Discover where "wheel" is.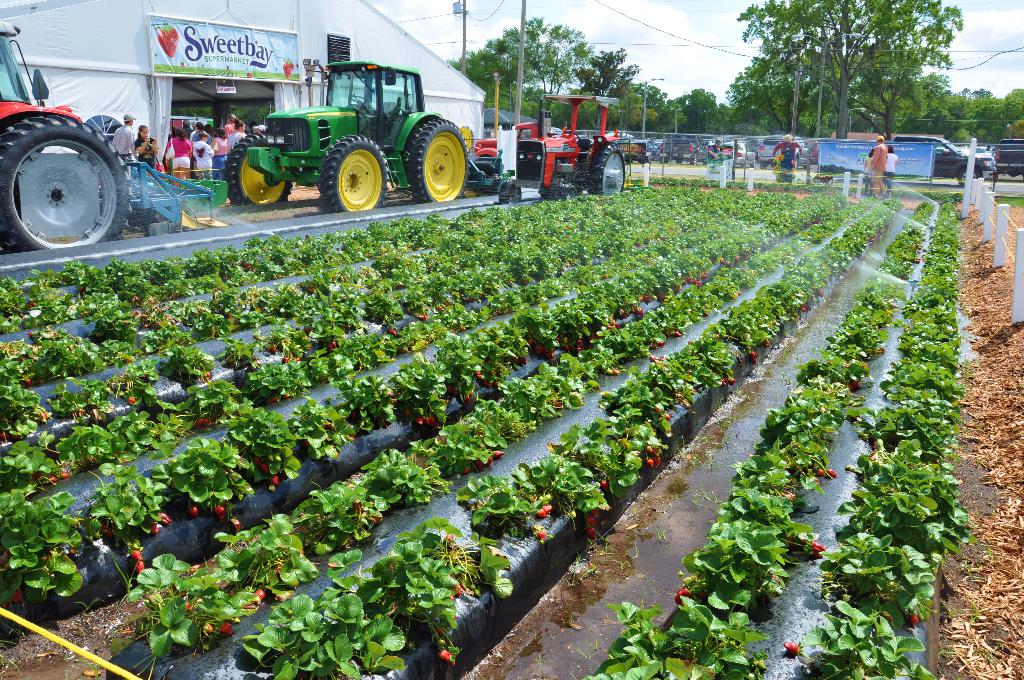
Discovered at (792, 156, 799, 168).
